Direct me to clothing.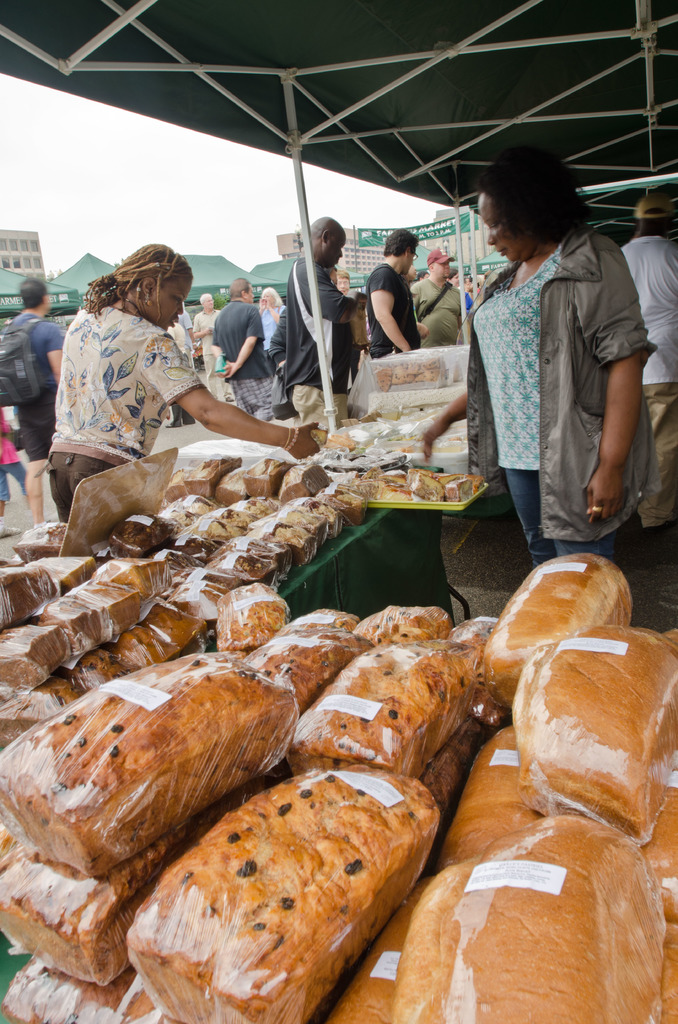
Direction: BBox(0, 410, 28, 501).
